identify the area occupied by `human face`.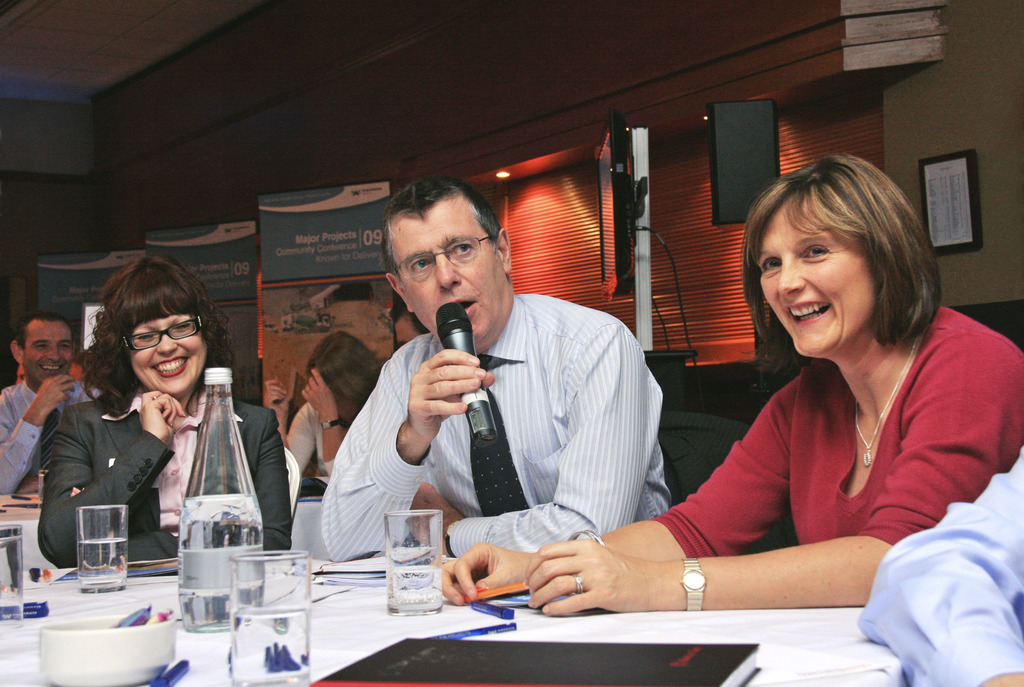
Area: [left=22, top=317, right=71, bottom=389].
